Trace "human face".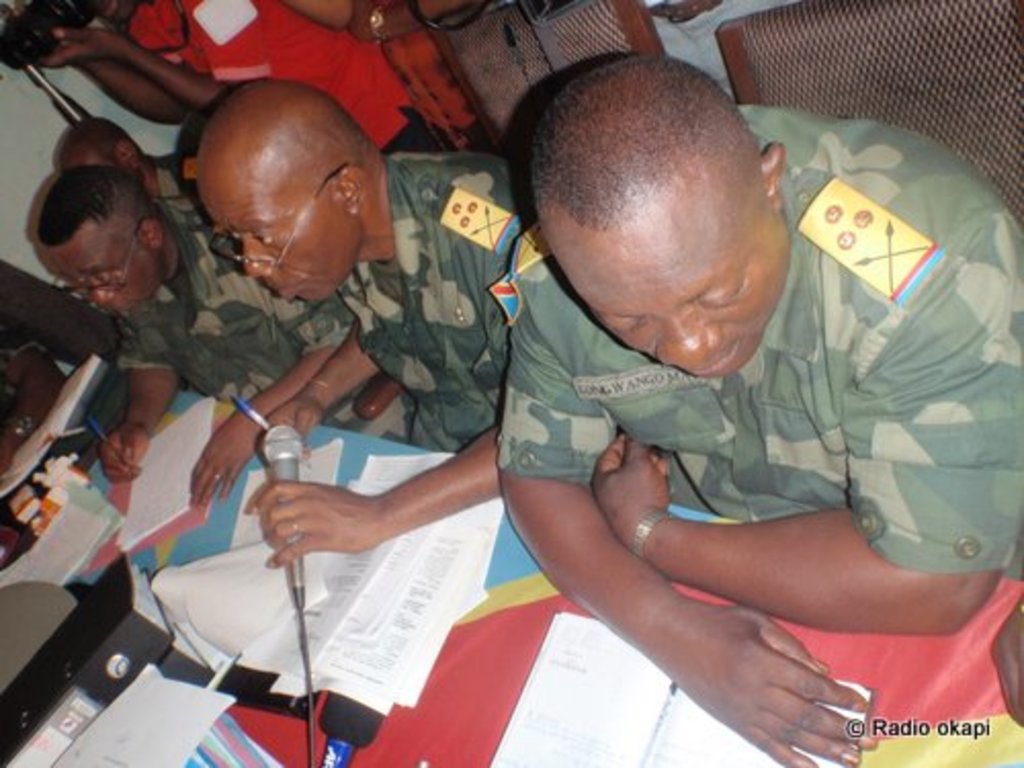
Traced to (51,250,152,313).
